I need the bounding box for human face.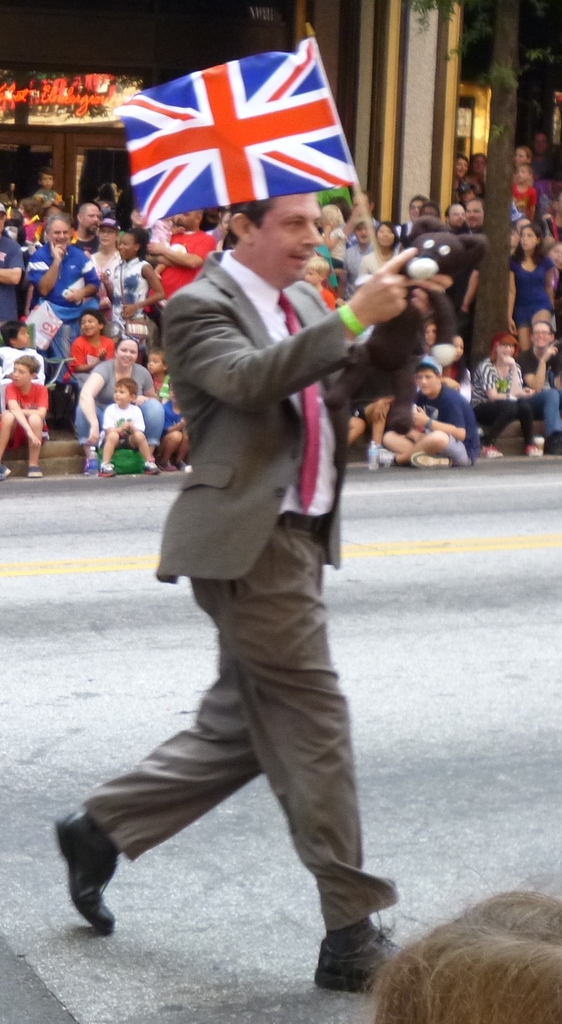
Here it is: (left=409, top=198, right=422, bottom=218).
